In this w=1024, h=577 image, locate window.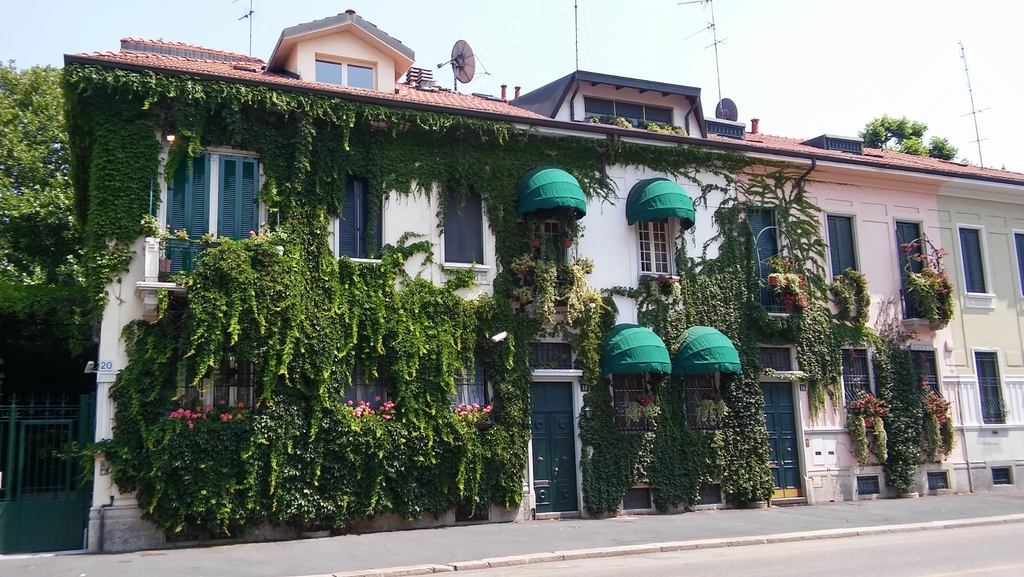
Bounding box: [346,346,399,417].
